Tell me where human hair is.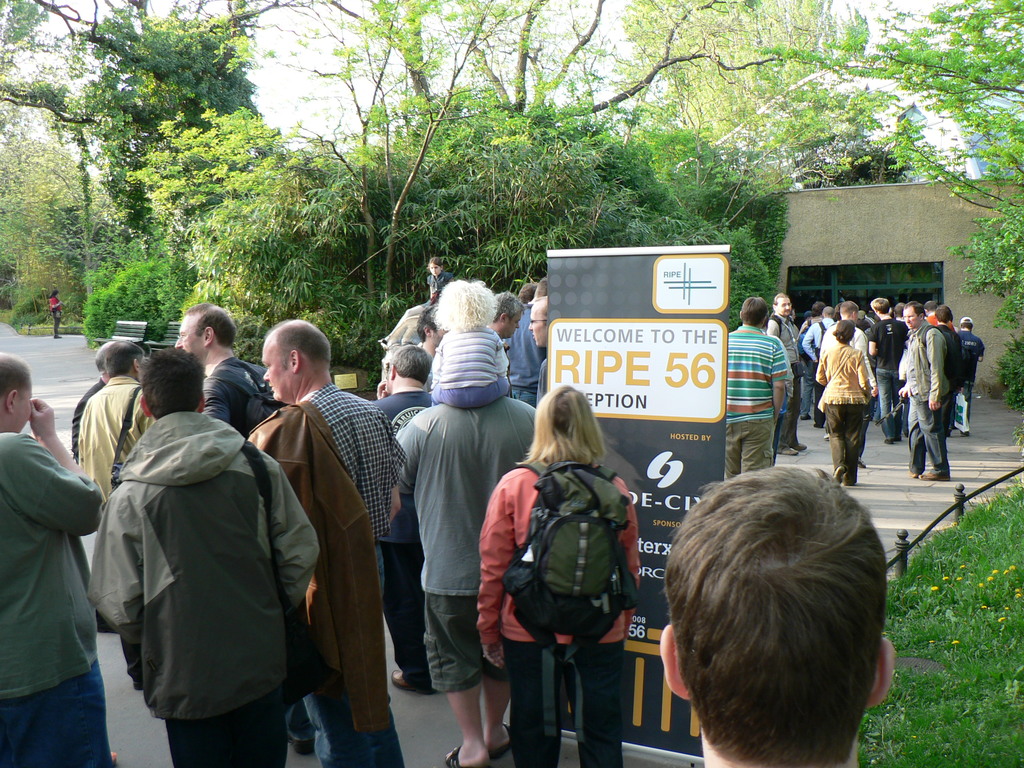
human hair is at 833,318,853,342.
